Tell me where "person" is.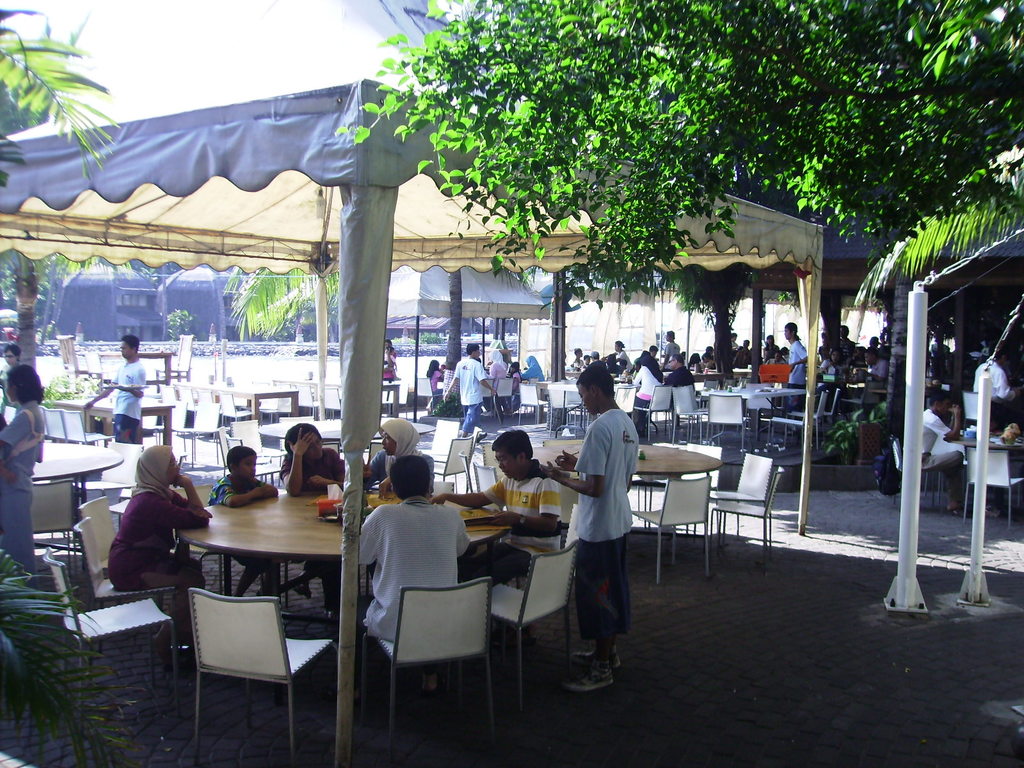
"person" is at bbox=[353, 454, 474, 690].
